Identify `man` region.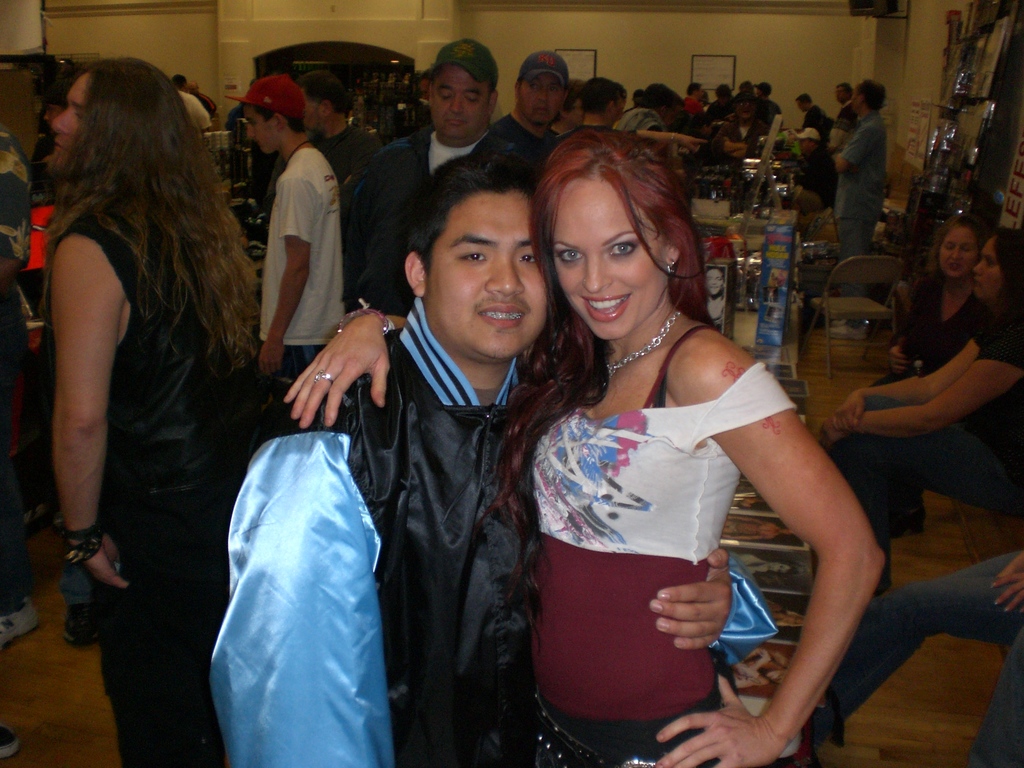
Region: <region>232, 76, 340, 383</region>.
